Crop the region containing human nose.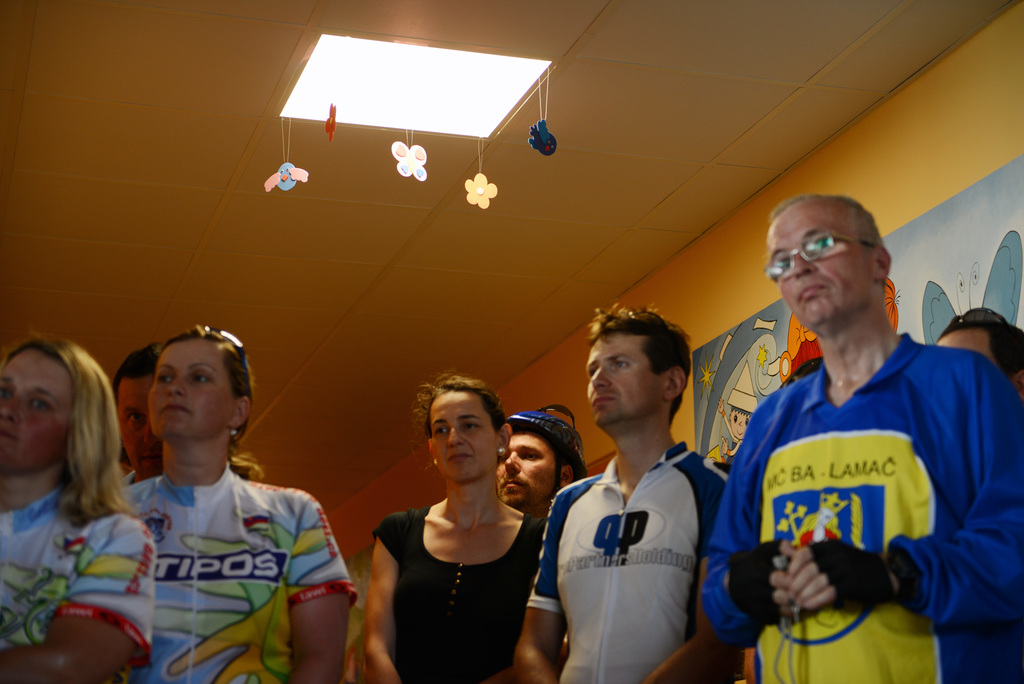
Crop region: pyautogui.locateOnScreen(141, 421, 159, 446).
